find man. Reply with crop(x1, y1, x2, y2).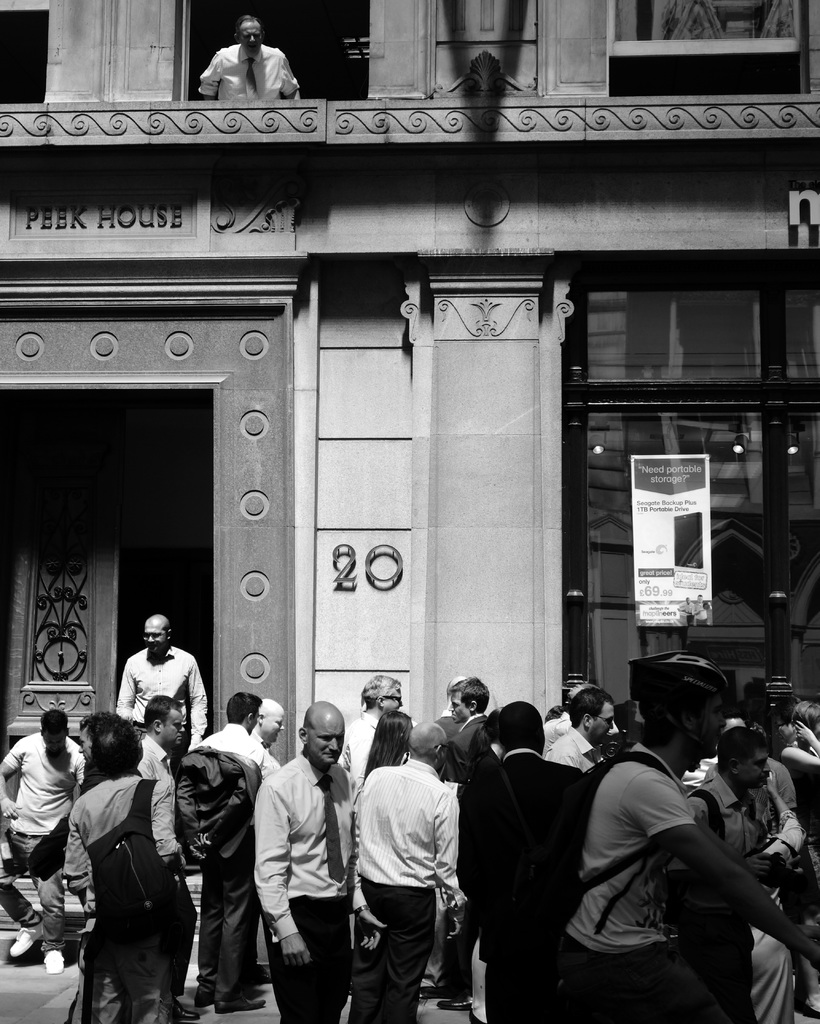
crop(445, 680, 490, 1020).
